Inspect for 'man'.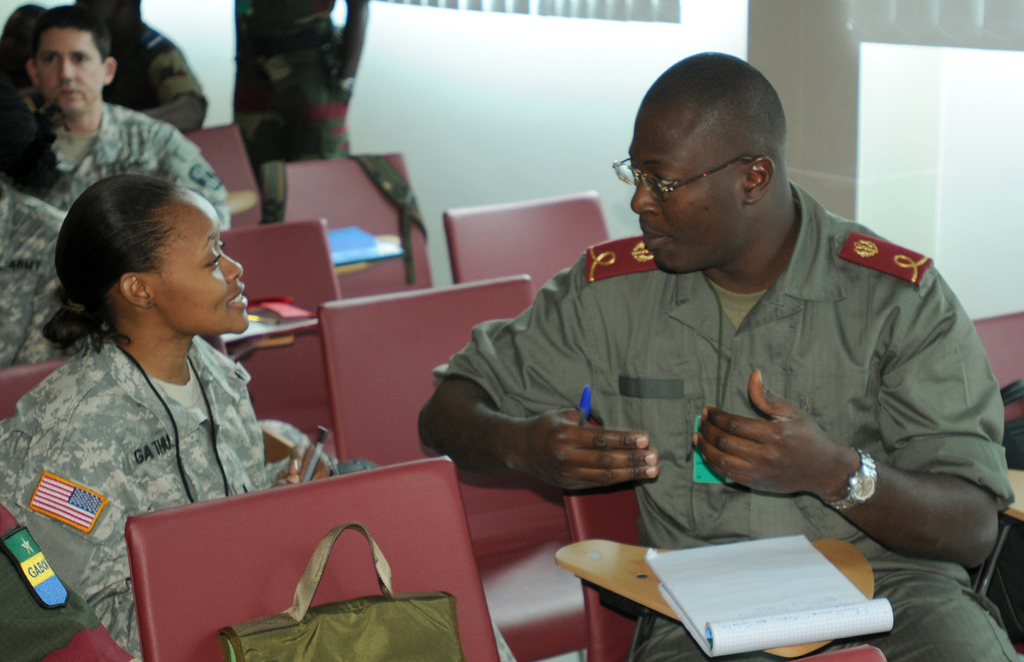
Inspection: 417,52,1023,661.
